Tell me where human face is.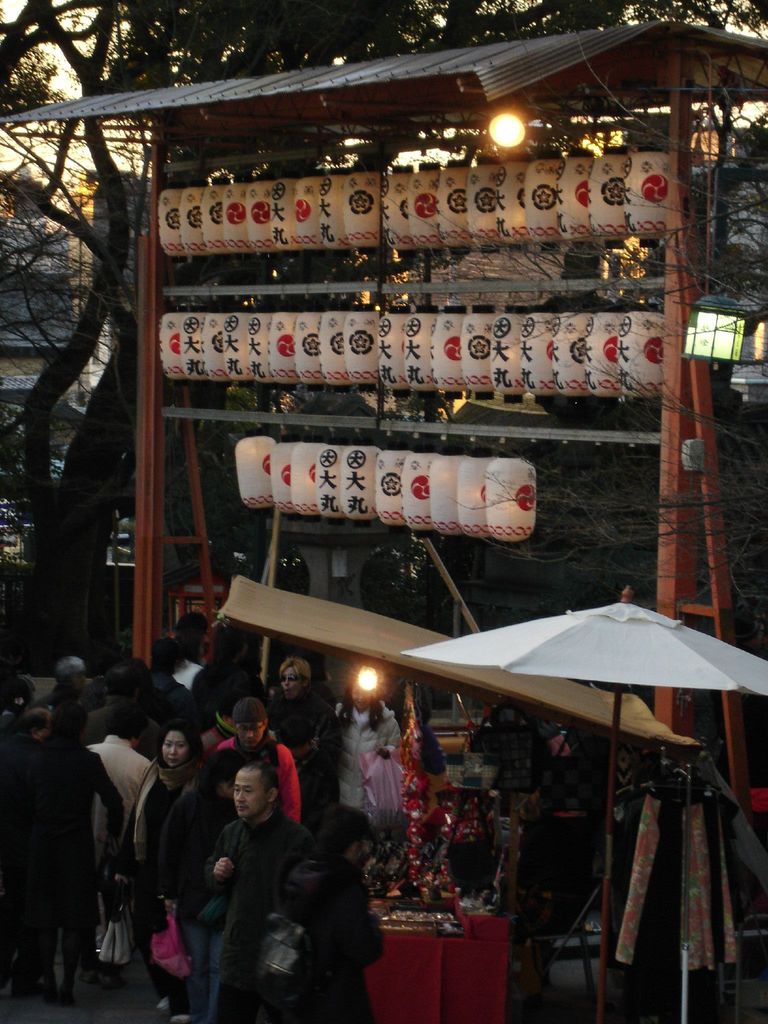
human face is at Rect(231, 769, 268, 820).
